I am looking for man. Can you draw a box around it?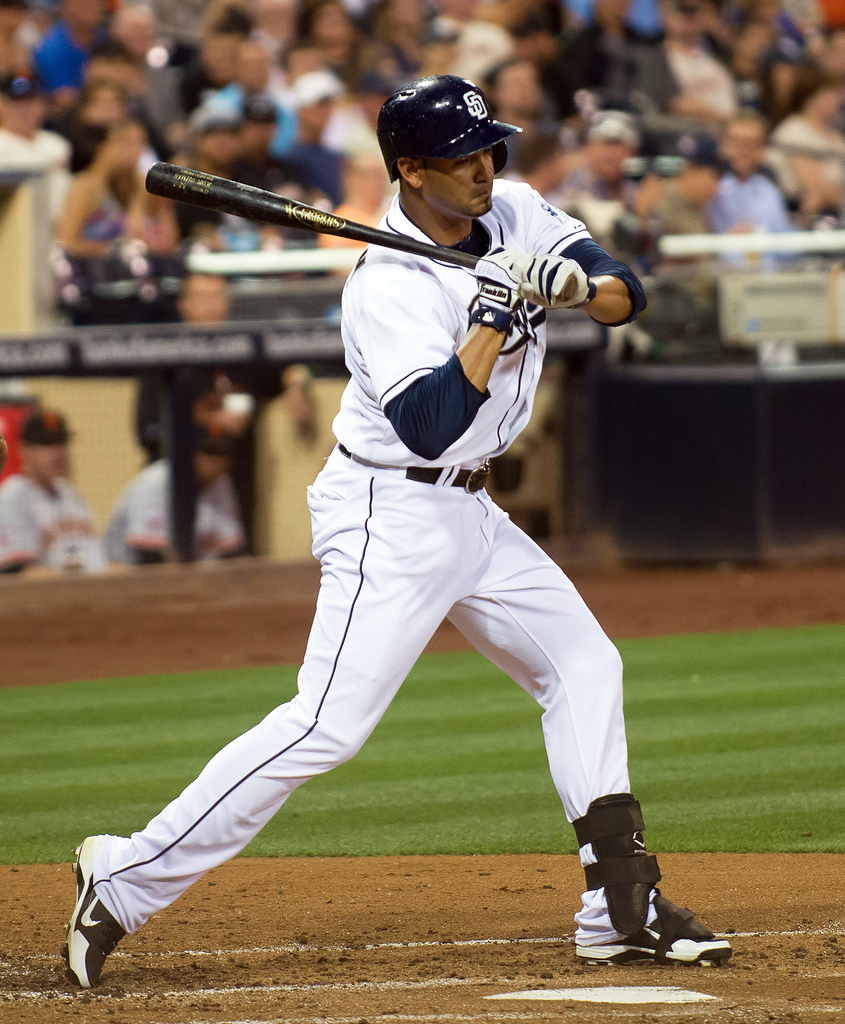
Sure, the bounding box is select_region(545, 0, 640, 115).
